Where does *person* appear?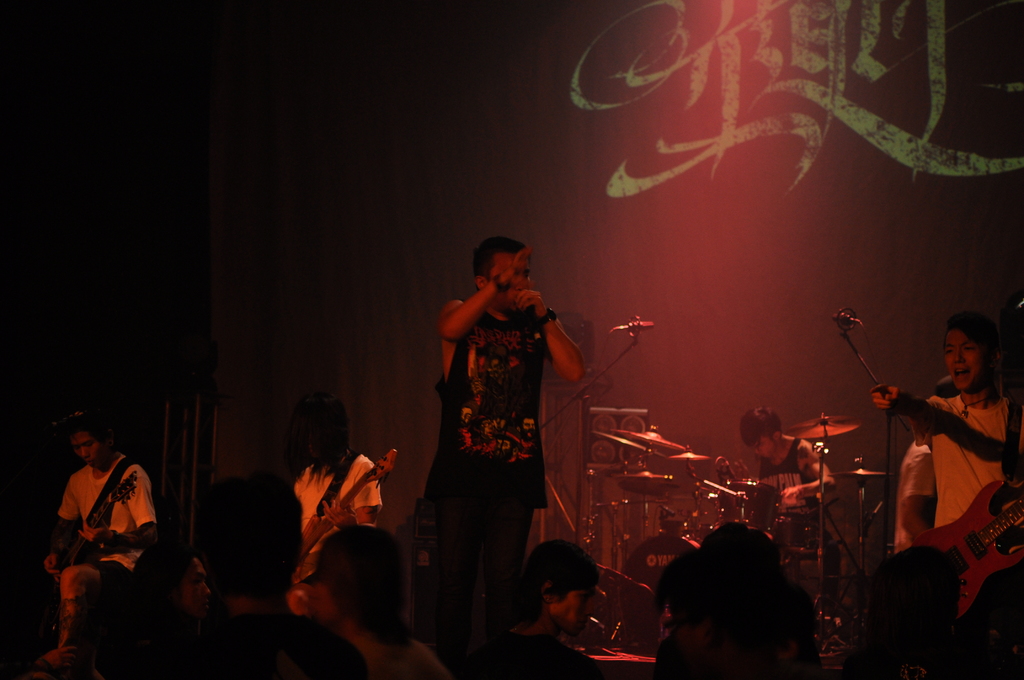
Appears at rect(38, 403, 162, 652).
